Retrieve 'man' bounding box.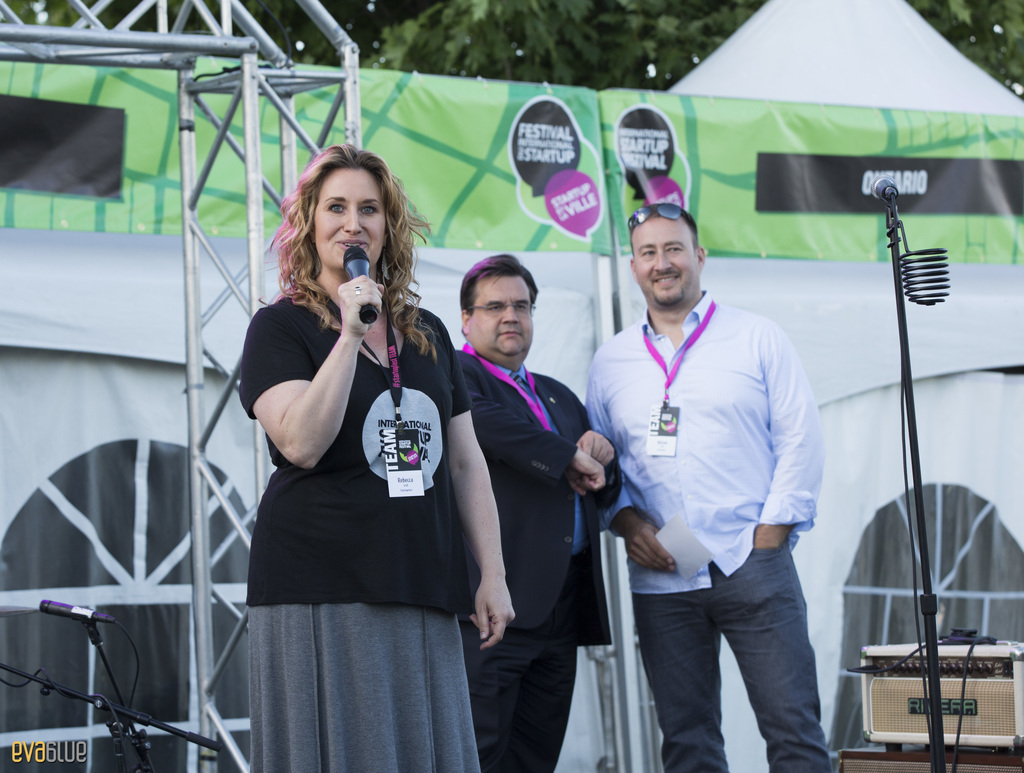
Bounding box: [left=453, top=248, right=618, bottom=772].
